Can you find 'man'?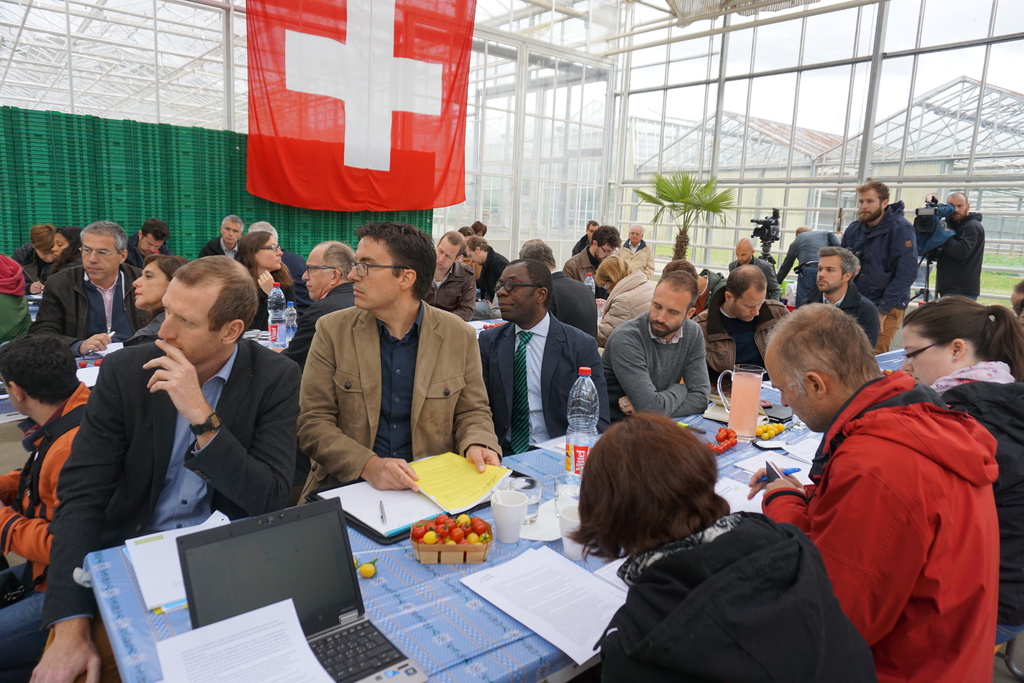
Yes, bounding box: bbox=[417, 224, 477, 324].
